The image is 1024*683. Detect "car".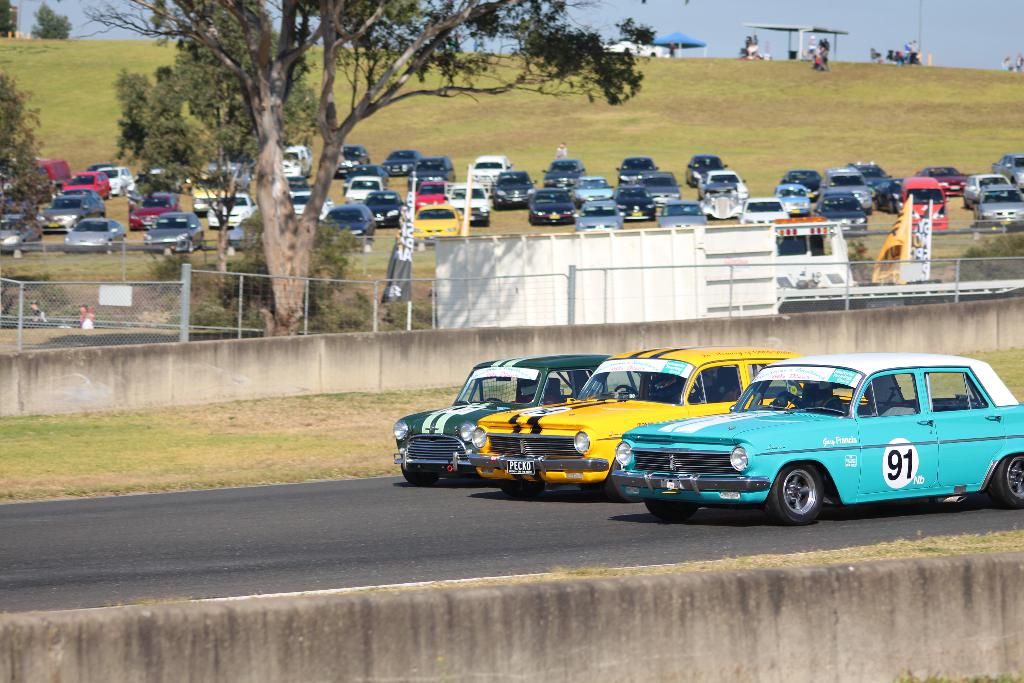
Detection: bbox=[284, 175, 312, 196].
